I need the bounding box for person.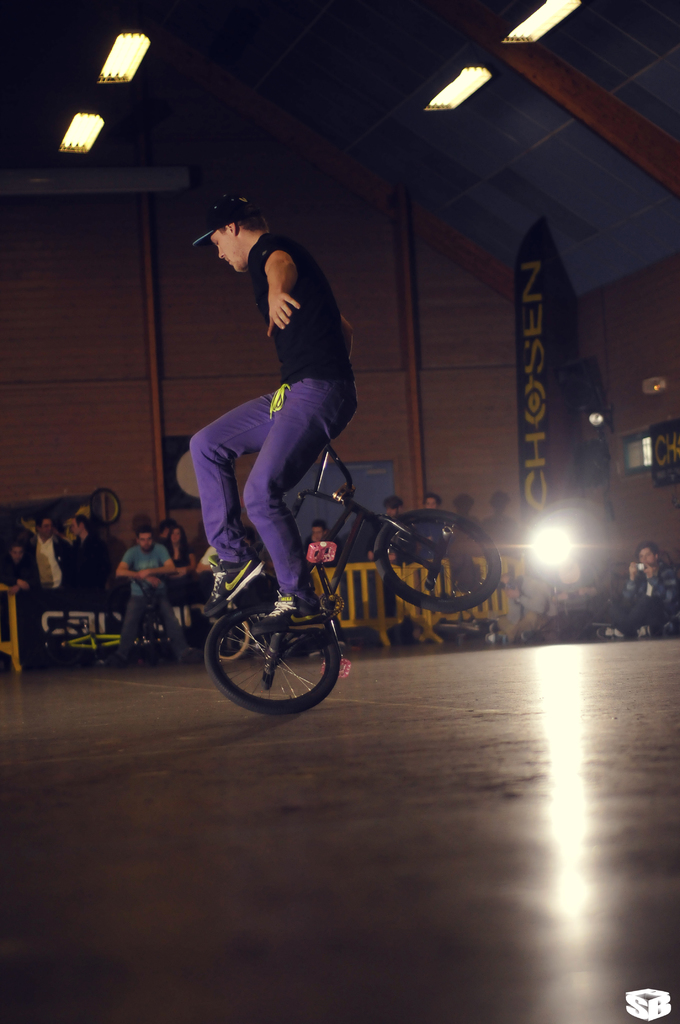
Here it is: (x1=0, y1=536, x2=39, y2=596).
